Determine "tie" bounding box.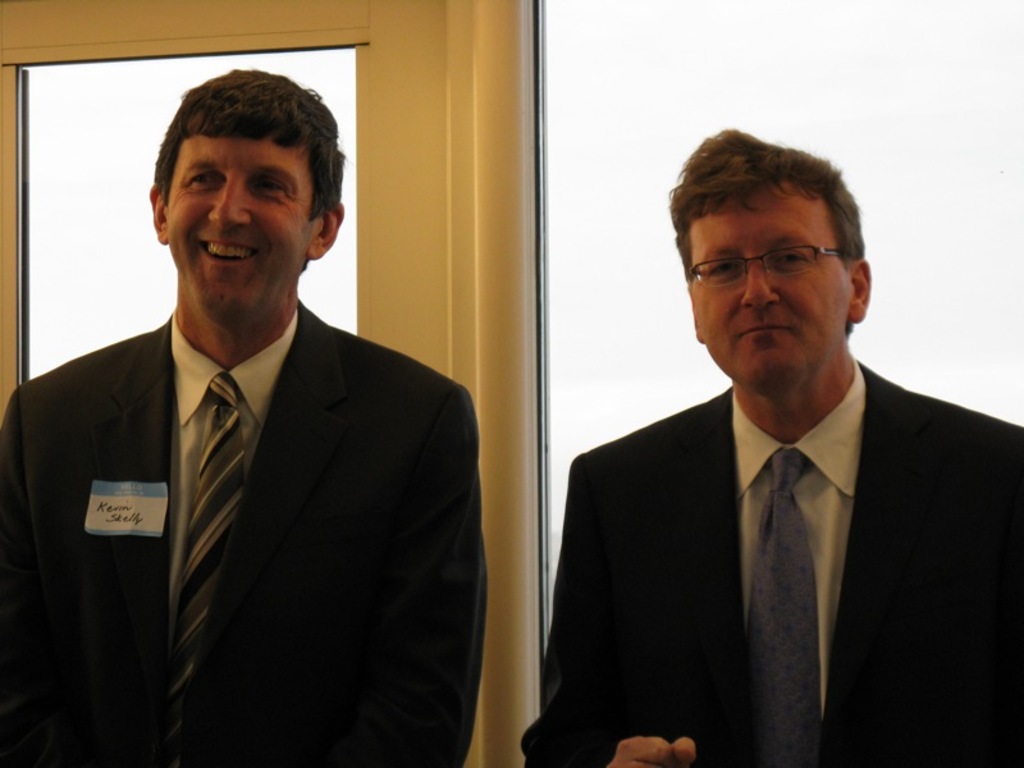
Determined: <bbox>163, 370, 244, 765</bbox>.
